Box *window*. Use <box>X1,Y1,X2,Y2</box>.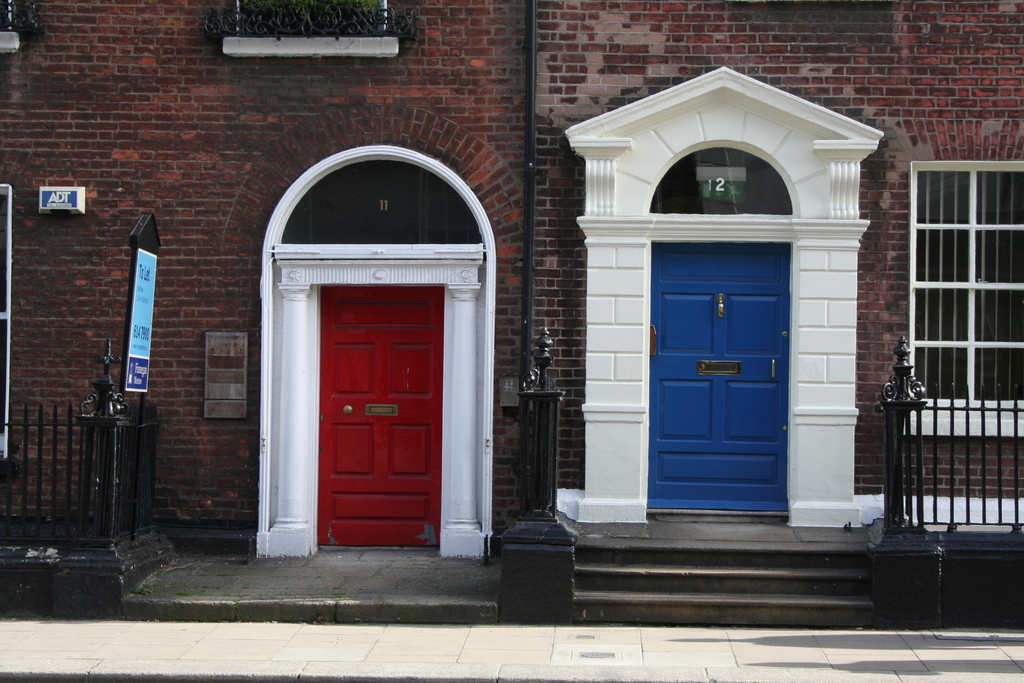
<box>900,138,1016,420</box>.
